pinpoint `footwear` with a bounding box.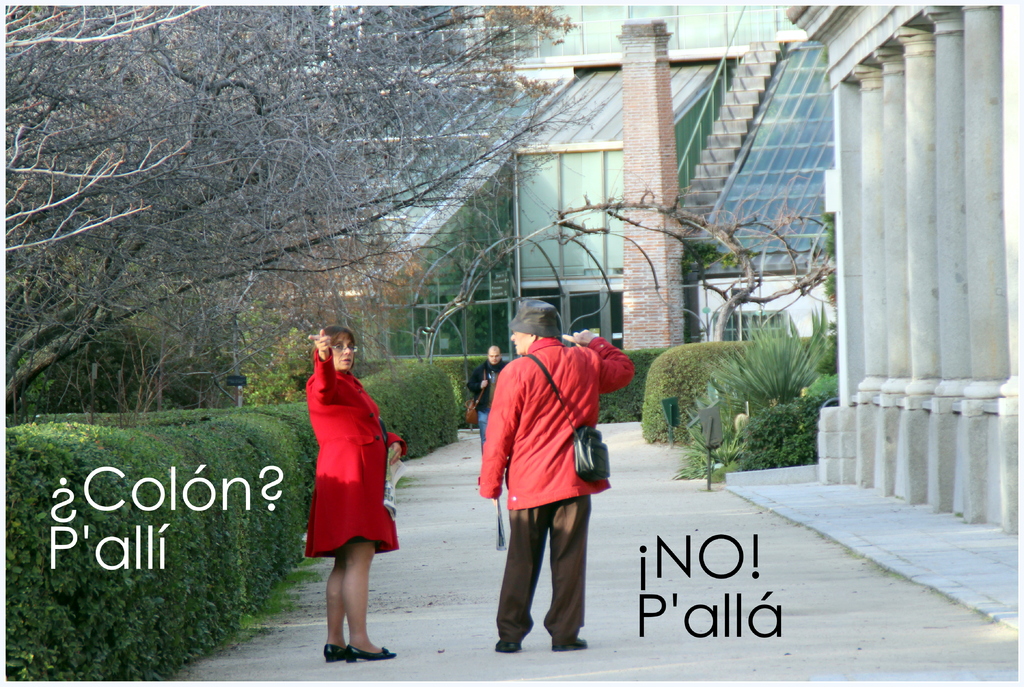
(319, 645, 350, 667).
